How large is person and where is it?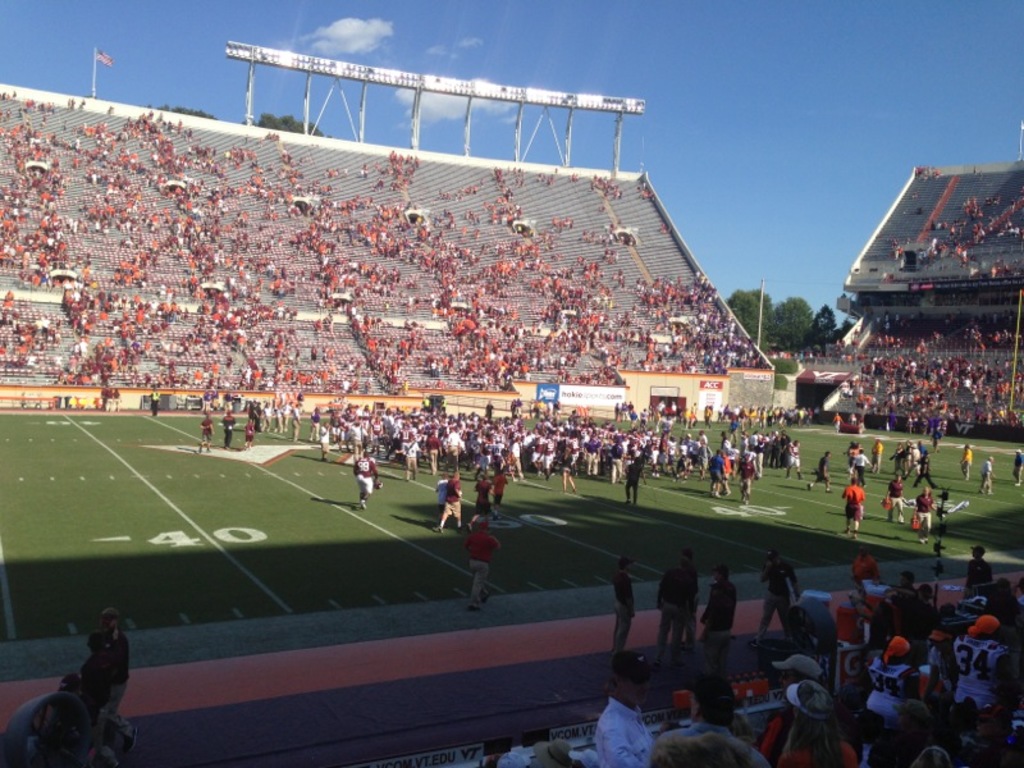
Bounding box: 888:470:900:524.
